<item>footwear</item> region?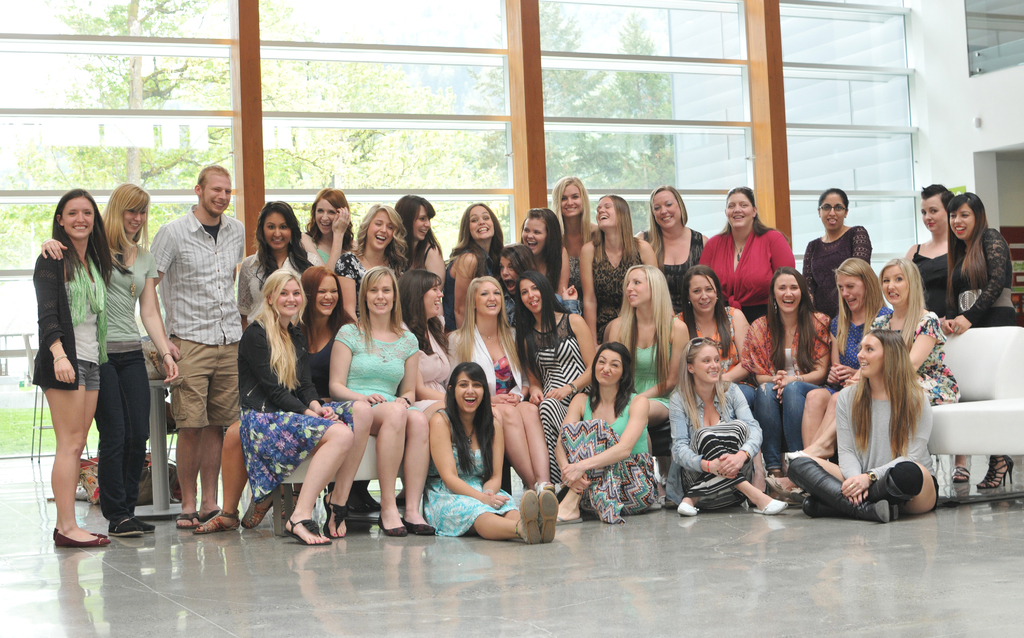
Rect(378, 514, 438, 538)
